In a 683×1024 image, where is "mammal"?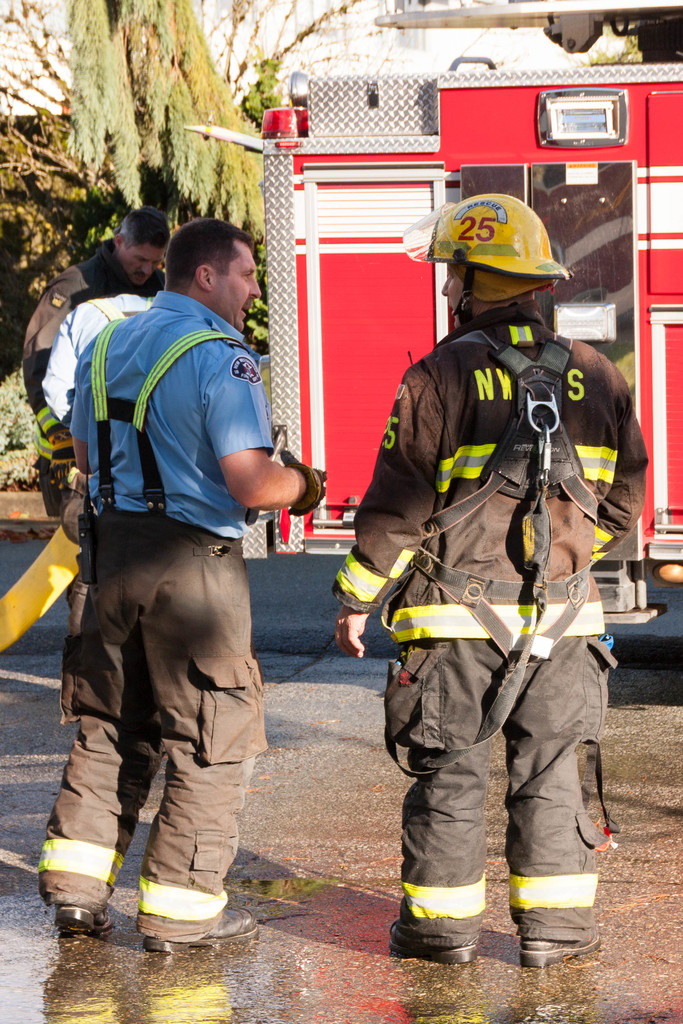
21:197:179:489.
